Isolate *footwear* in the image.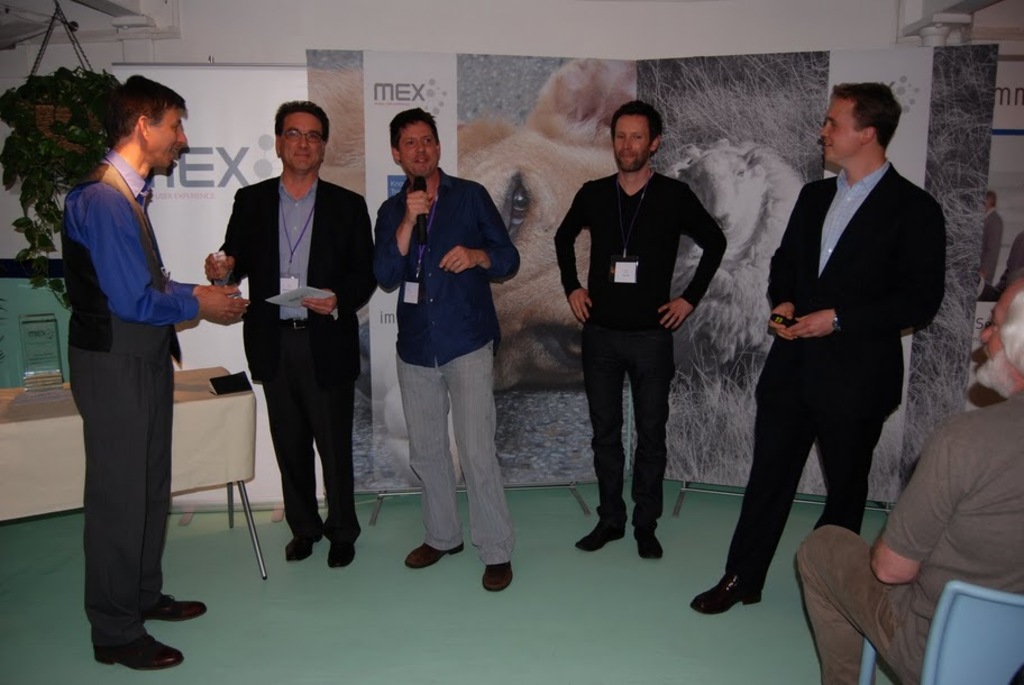
Isolated region: <box>483,560,512,596</box>.
